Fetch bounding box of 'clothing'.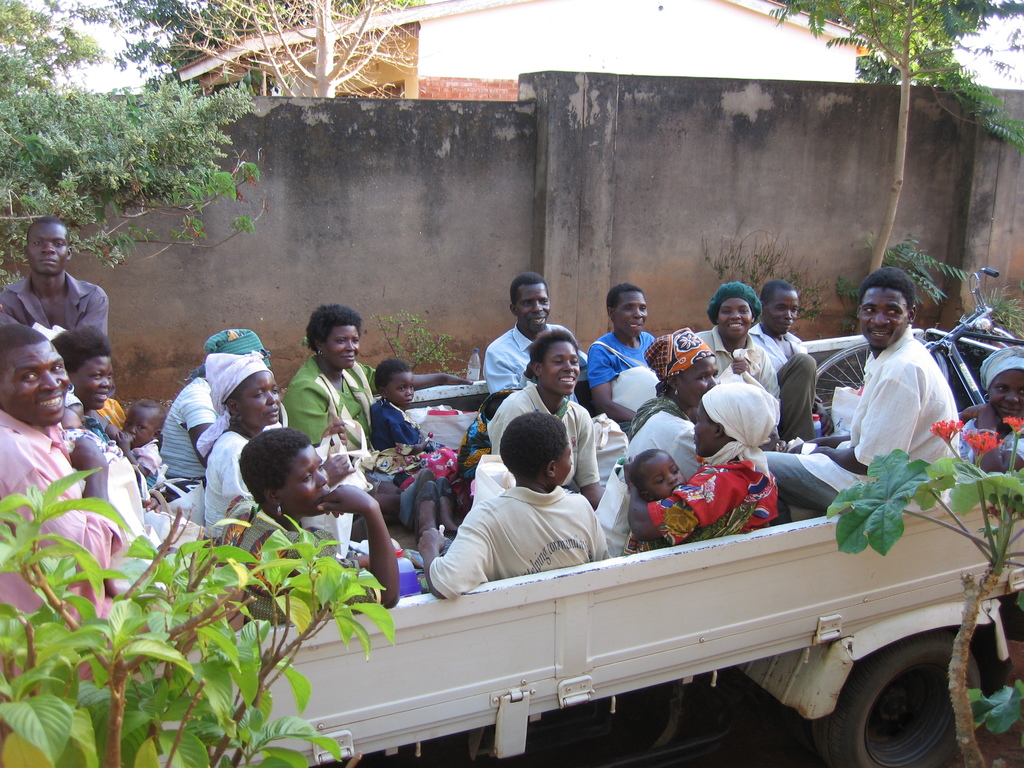
Bbox: 215:502:345:616.
